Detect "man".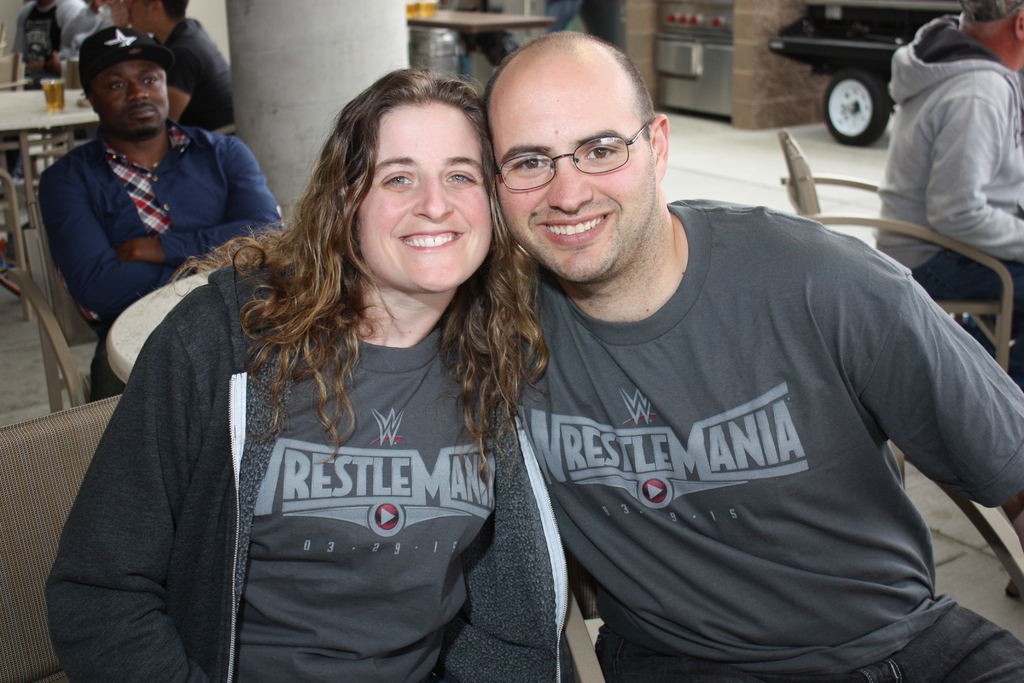
Detected at [38,31,284,406].
